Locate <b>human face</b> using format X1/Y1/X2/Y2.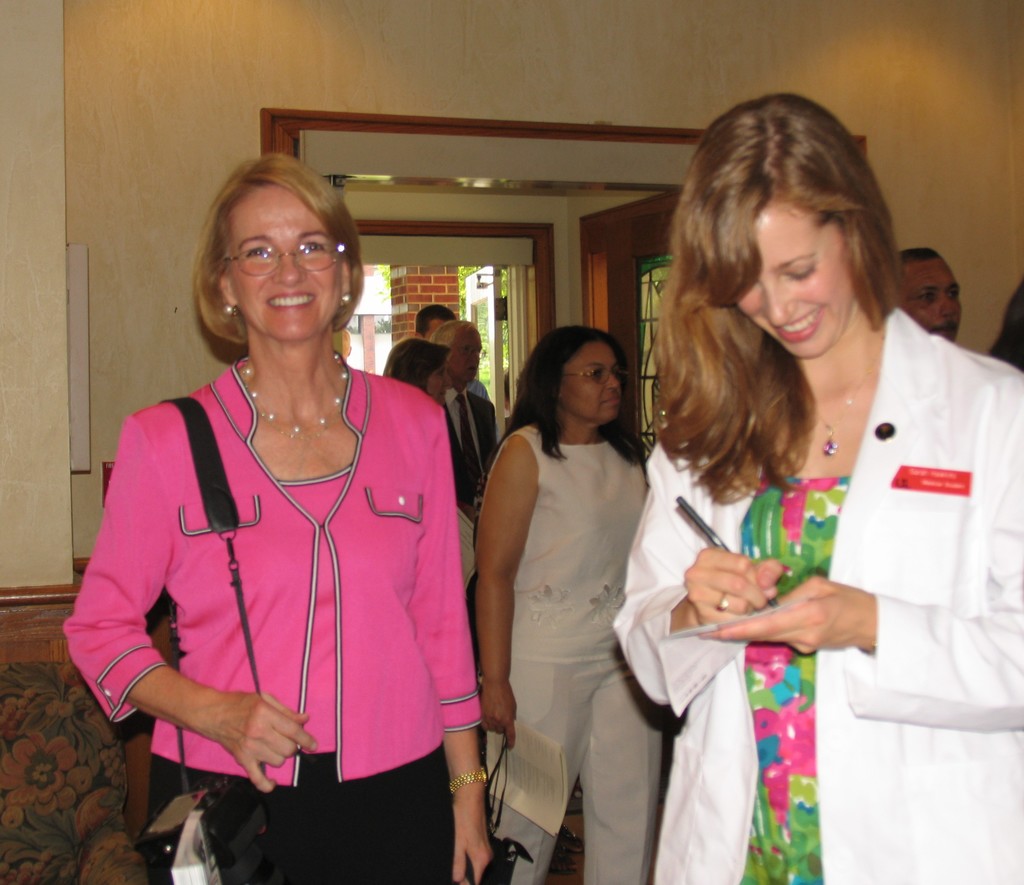
732/175/858/361.
